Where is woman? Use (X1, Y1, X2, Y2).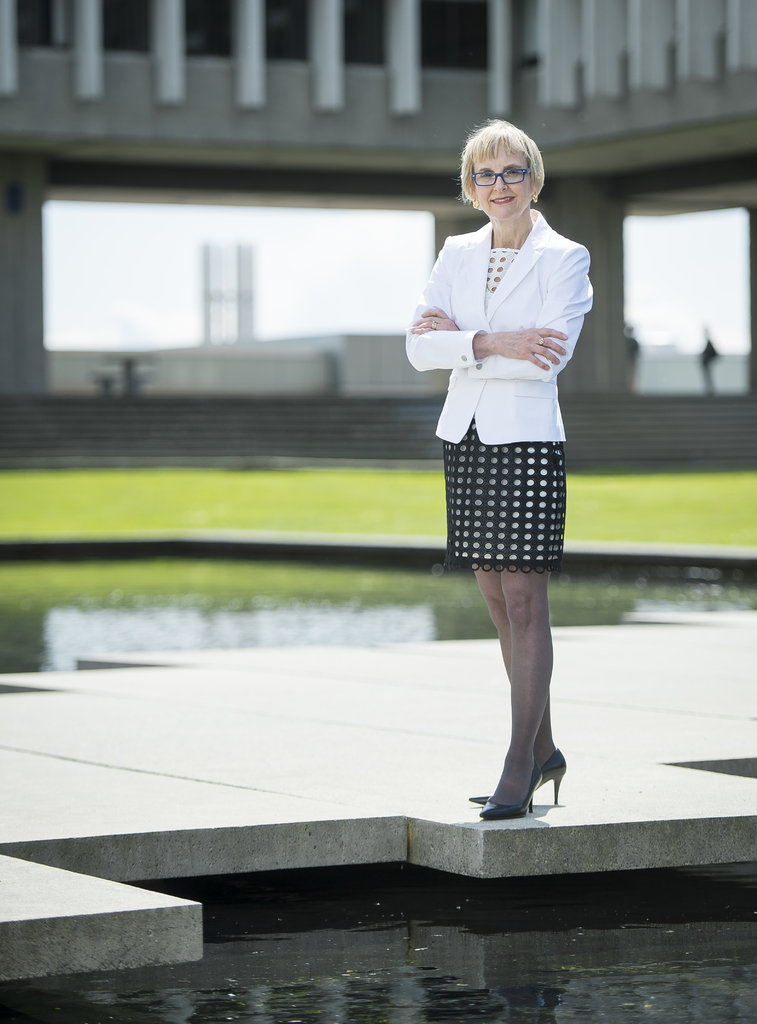
(405, 122, 601, 771).
